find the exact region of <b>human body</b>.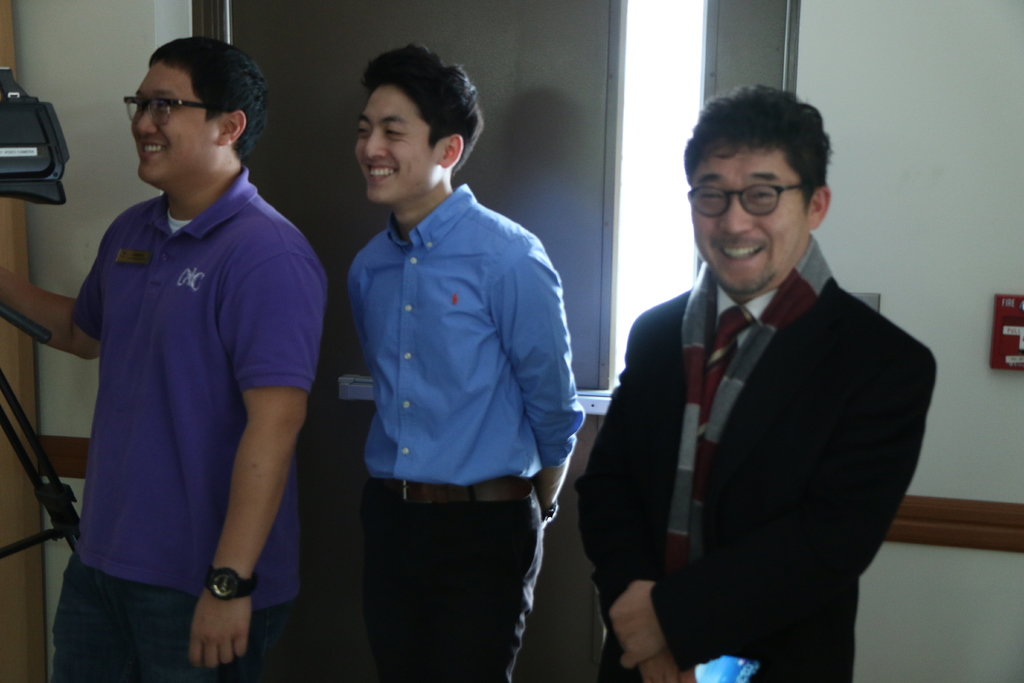
Exact region: locate(581, 88, 938, 682).
